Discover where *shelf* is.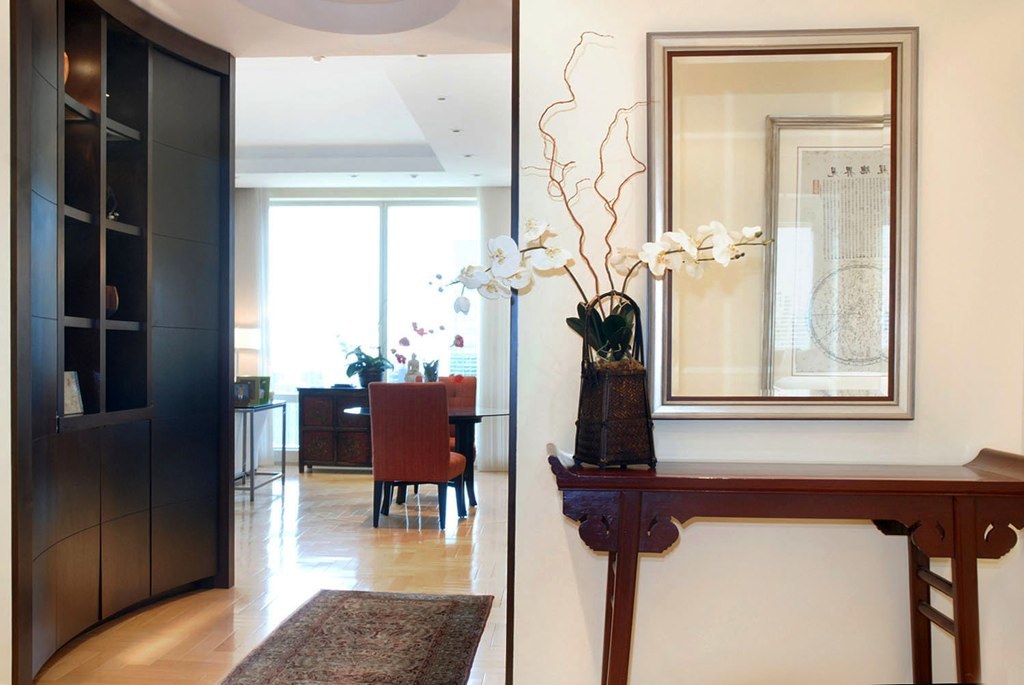
Discovered at 0 7 235 684.
